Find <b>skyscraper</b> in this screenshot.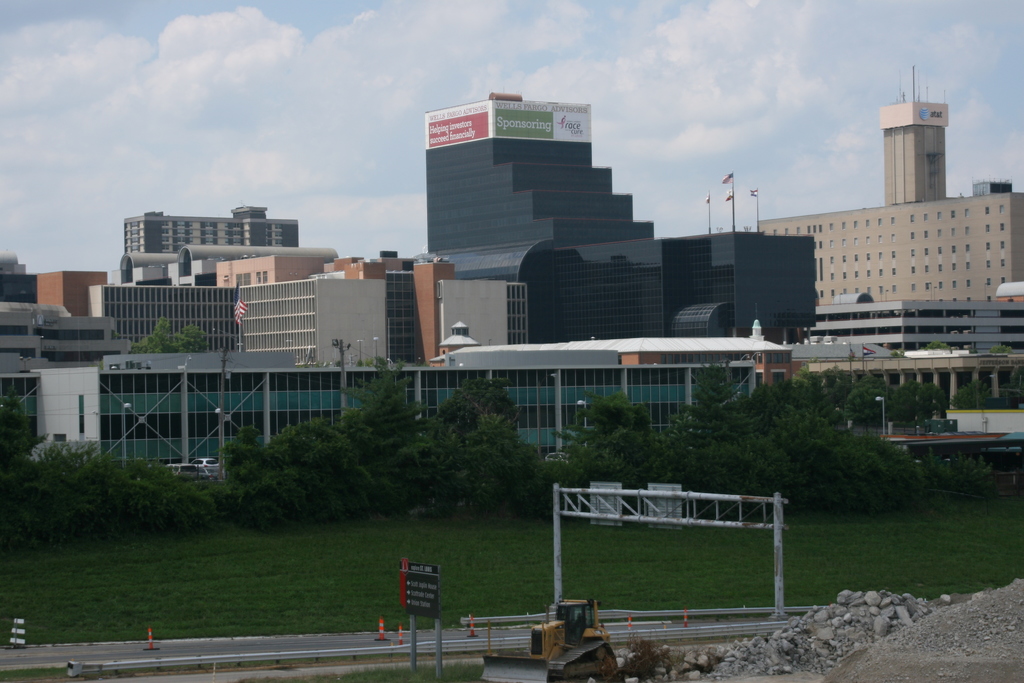
The bounding box for <b>skyscraper</b> is bbox=[425, 98, 652, 240].
